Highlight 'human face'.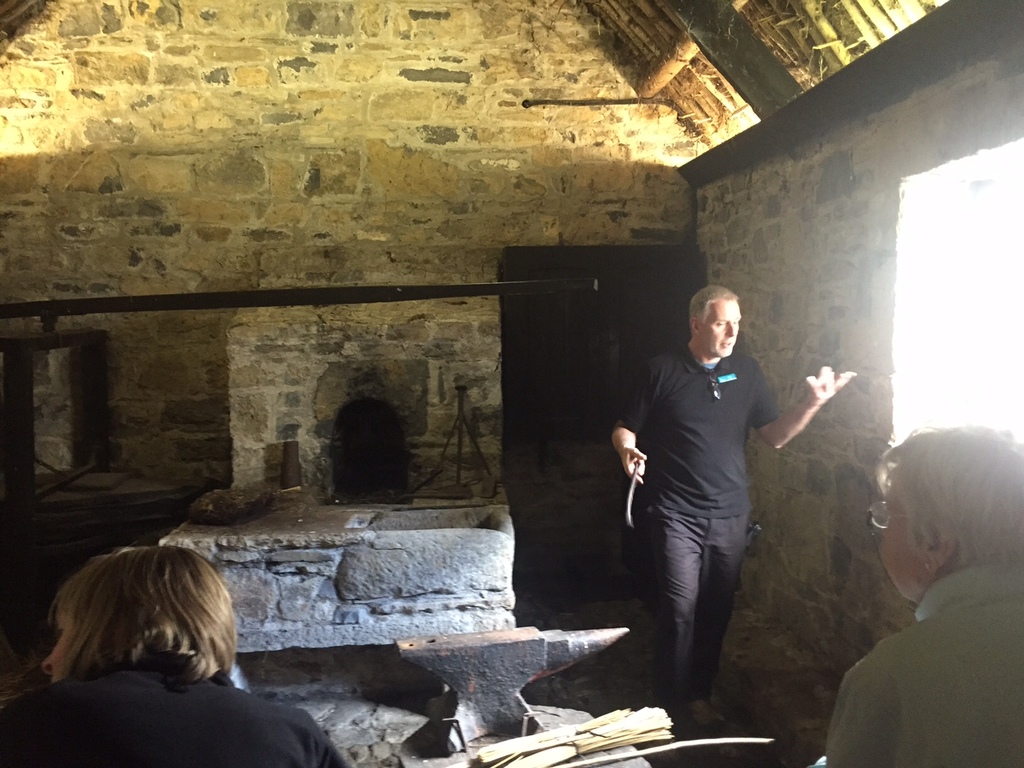
Highlighted region: rect(702, 296, 746, 360).
